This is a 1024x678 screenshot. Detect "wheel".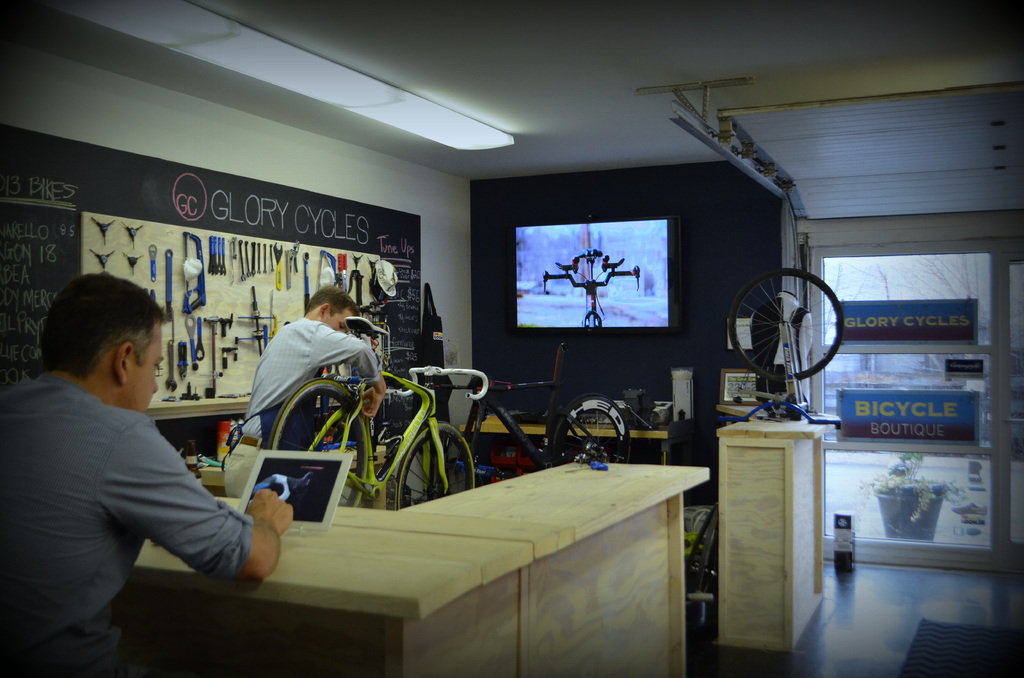
pyautogui.locateOnScreen(388, 426, 477, 514).
